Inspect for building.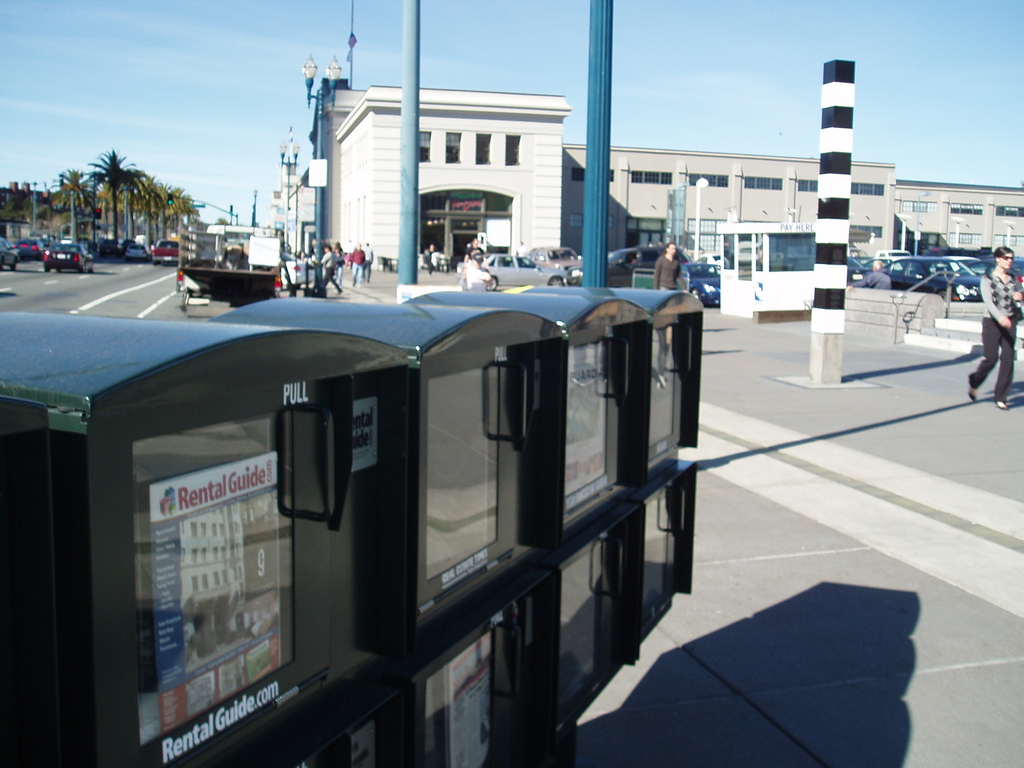
Inspection: 286, 88, 569, 271.
